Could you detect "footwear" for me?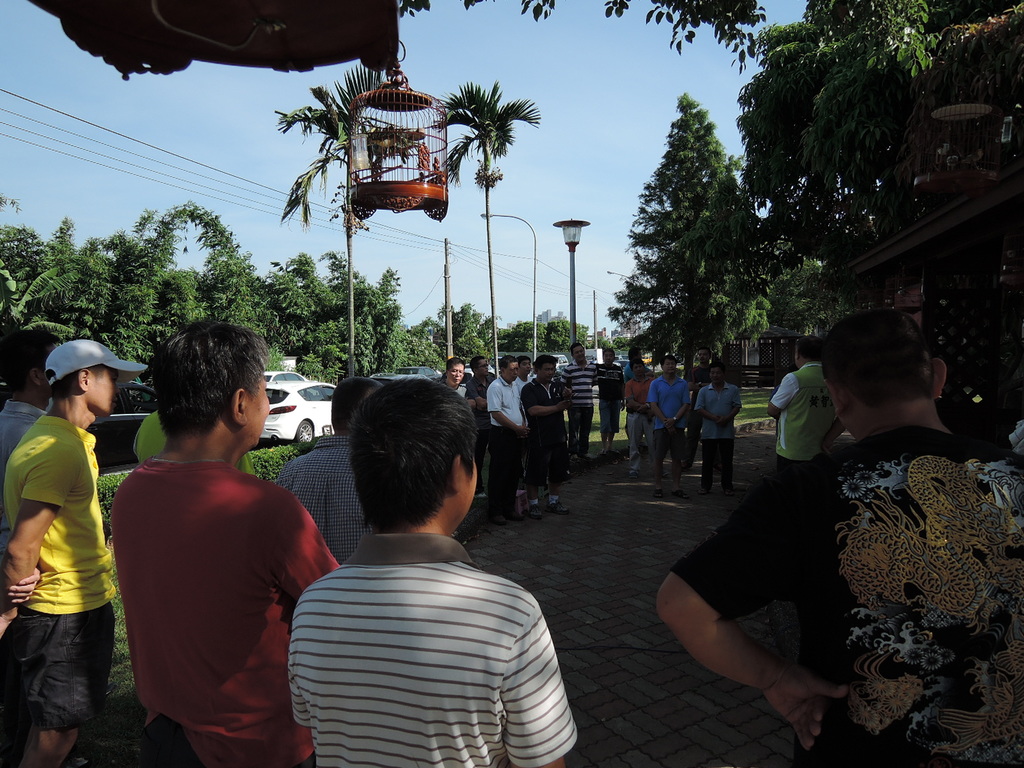
Detection result: pyautogui.locateOnScreen(652, 469, 666, 477).
